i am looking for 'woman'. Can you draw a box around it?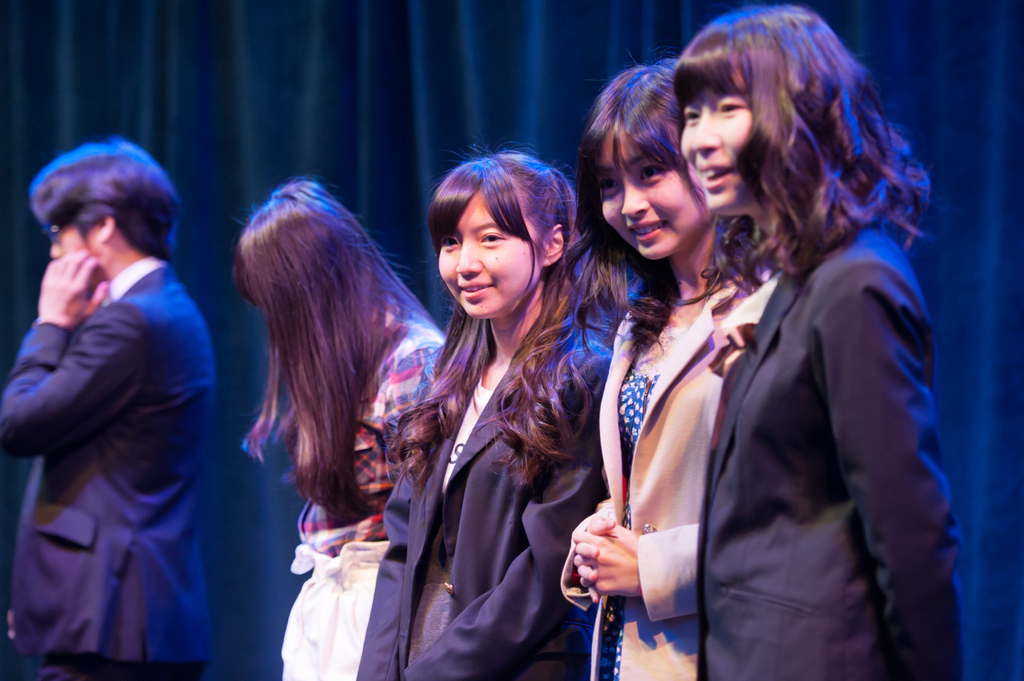
Sure, the bounding box is [x1=636, y1=29, x2=954, y2=678].
